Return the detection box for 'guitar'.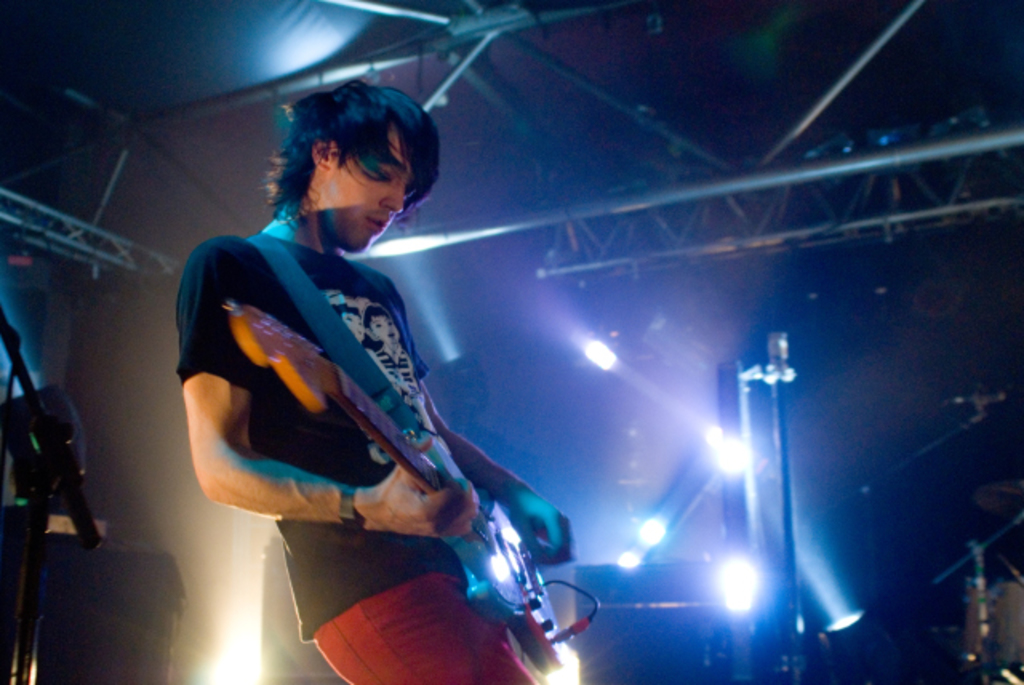
pyautogui.locateOnScreen(222, 291, 571, 683).
